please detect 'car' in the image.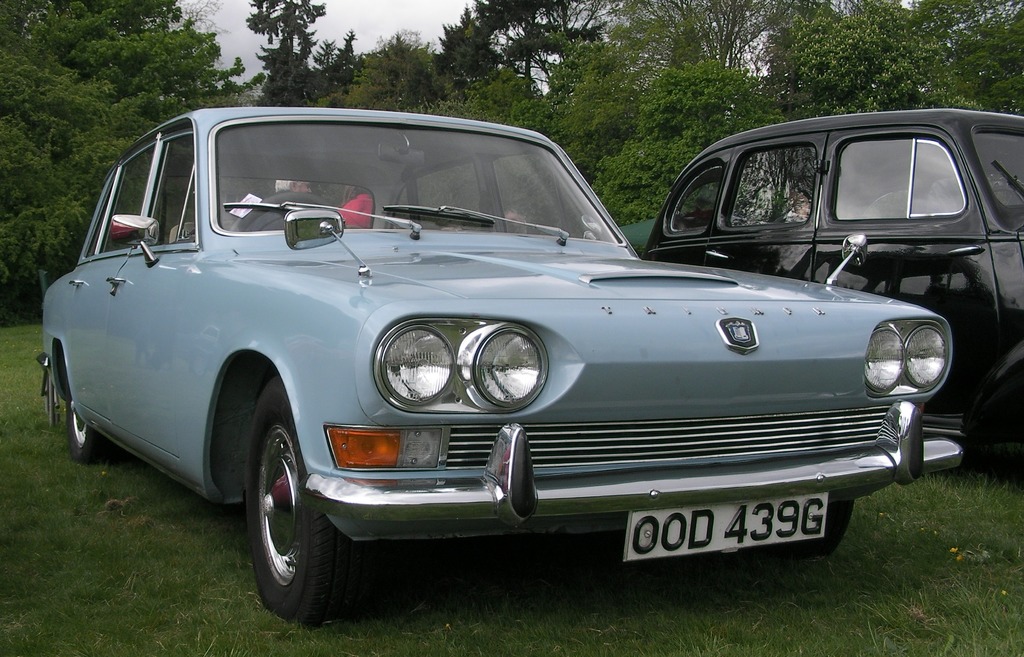
box=[29, 101, 970, 628].
